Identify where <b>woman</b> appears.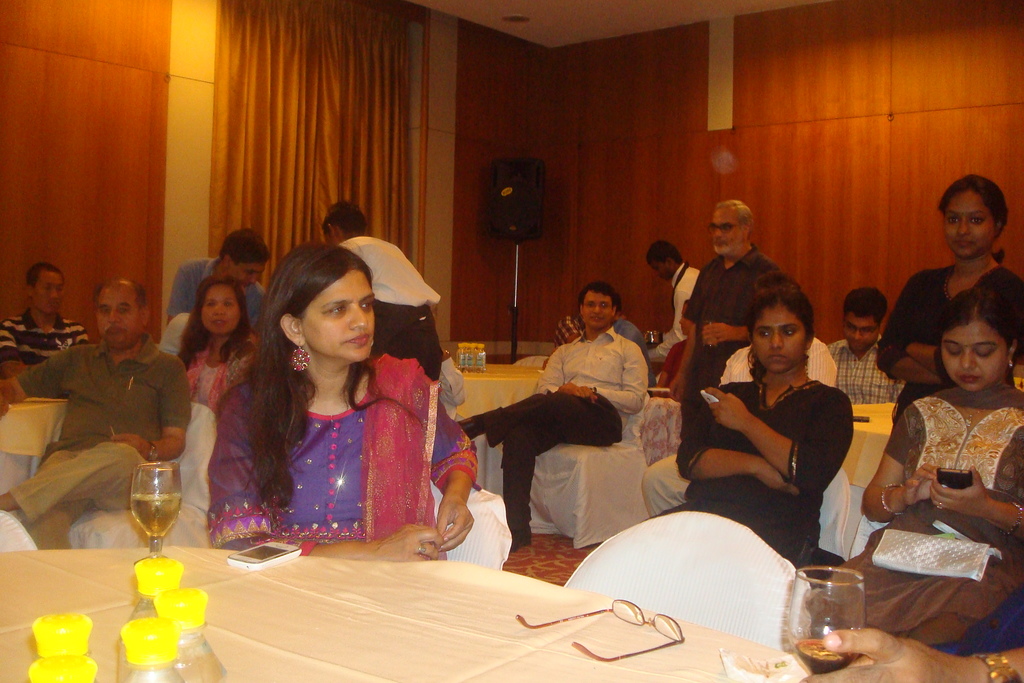
Appears at {"left": 876, "top": 170, "right": 1023, "bottom": 425}.
